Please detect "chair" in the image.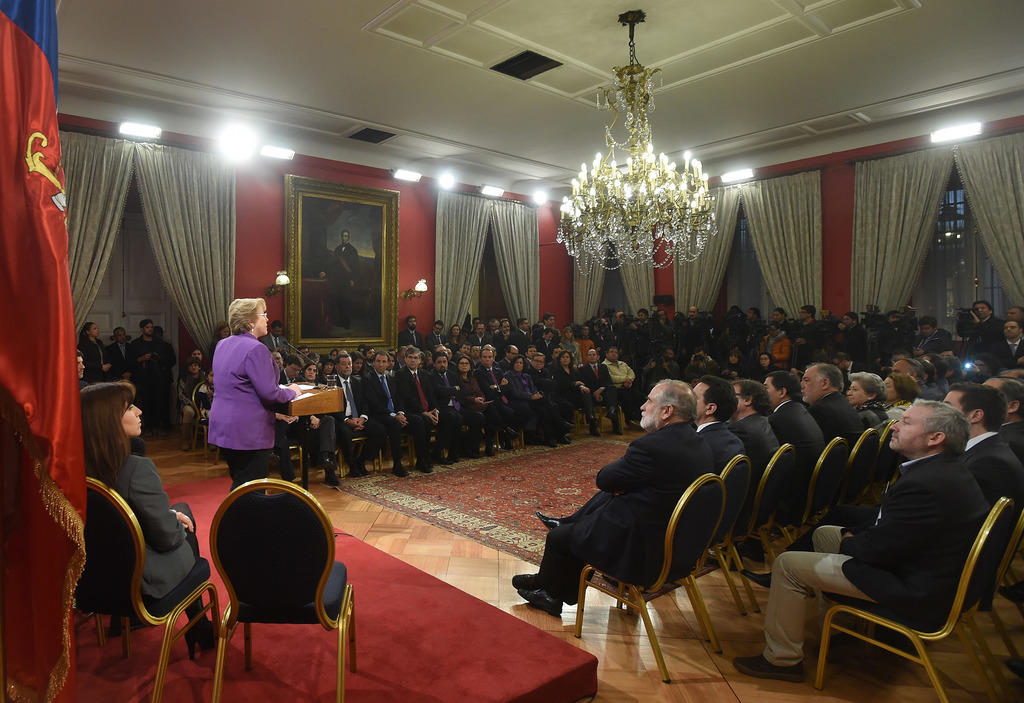
186 483 358 702.
